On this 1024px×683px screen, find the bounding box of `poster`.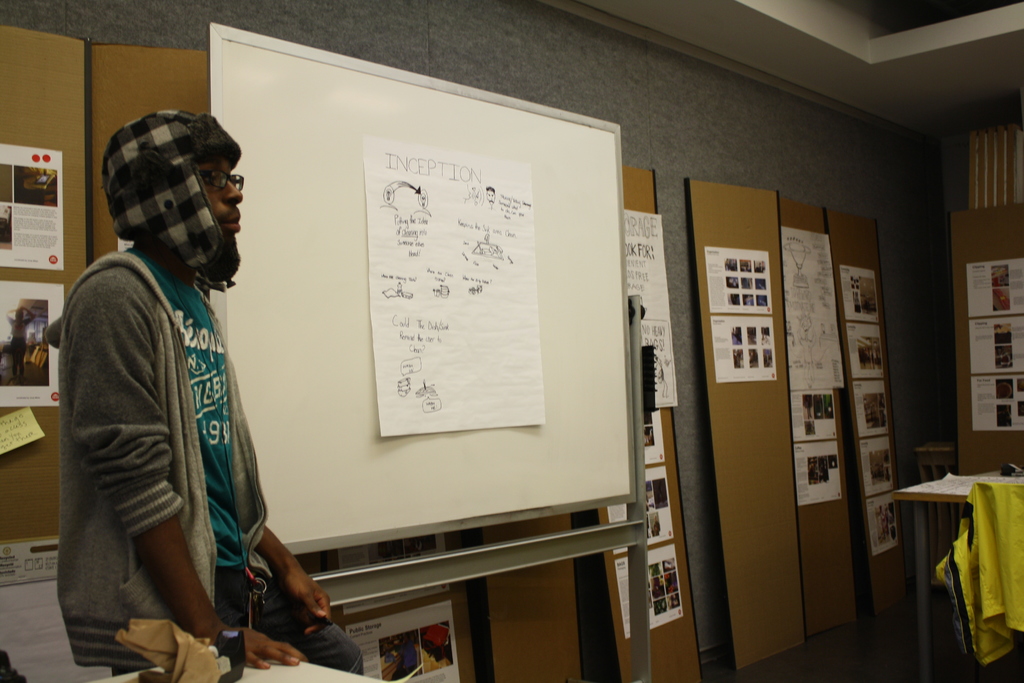
Bounding box: 792,434,842,500.
